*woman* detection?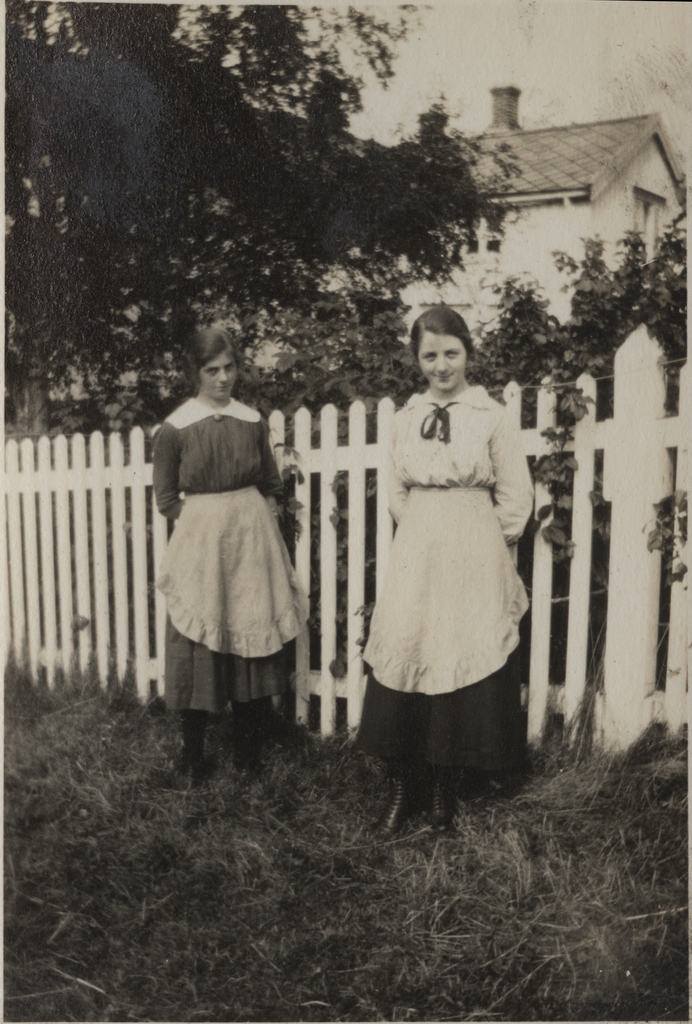
347 307 529 836
